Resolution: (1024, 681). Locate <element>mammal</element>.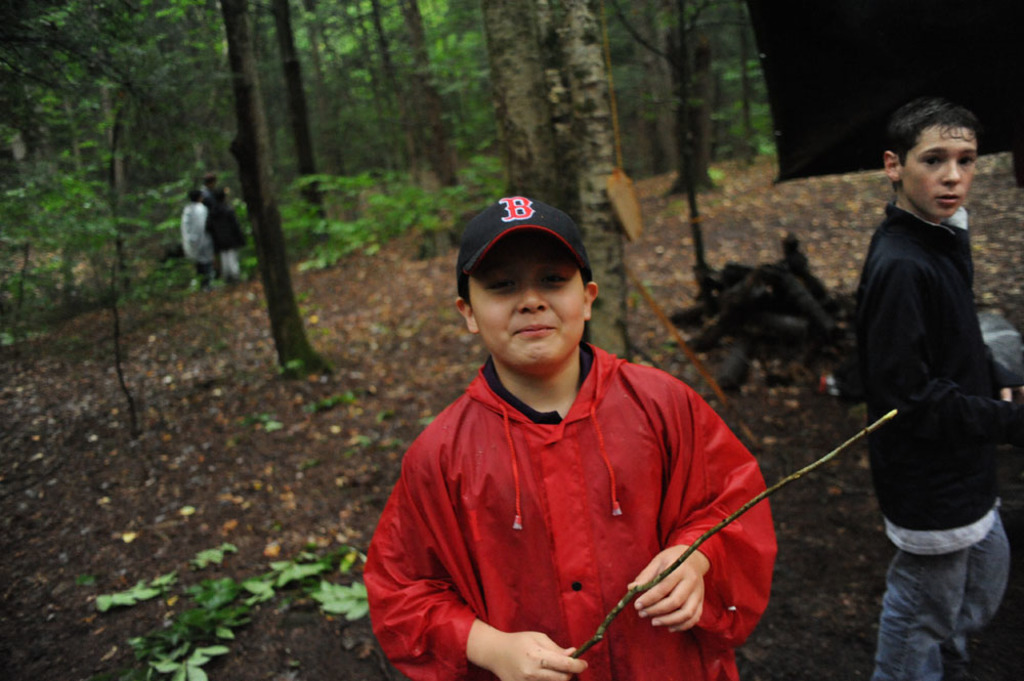
{"x1": 182, "y1": 194, "x2": 212, "y2": 291}.
